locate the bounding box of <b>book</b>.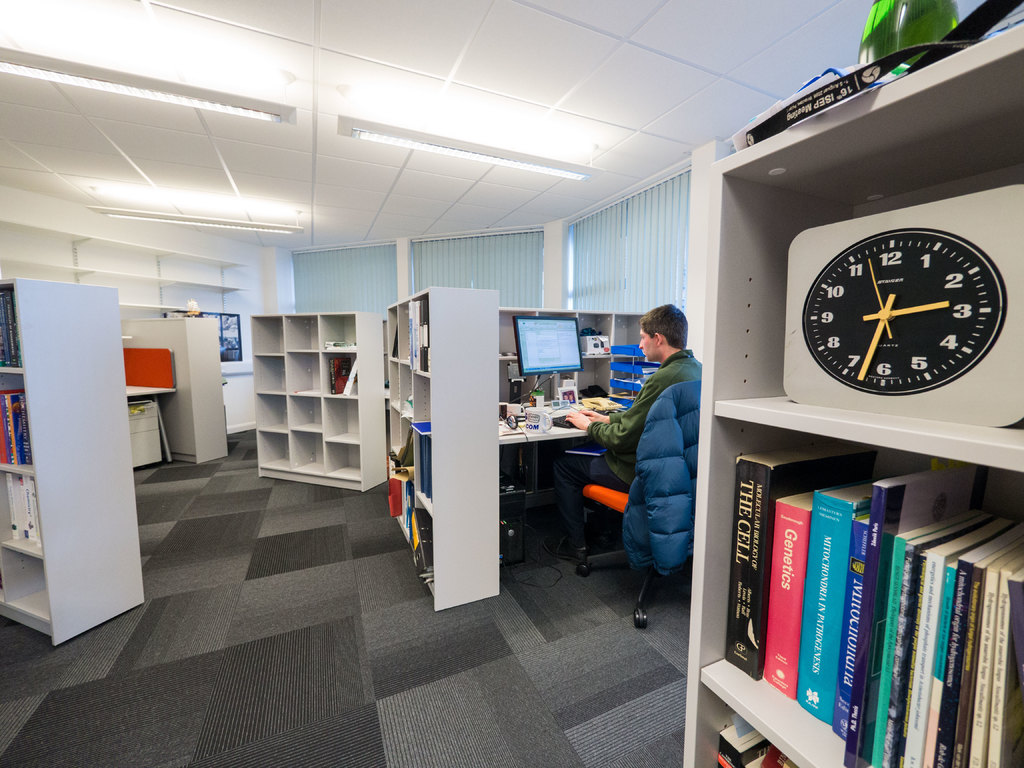
Bounding box: rect(796, 461, 937, 723).
